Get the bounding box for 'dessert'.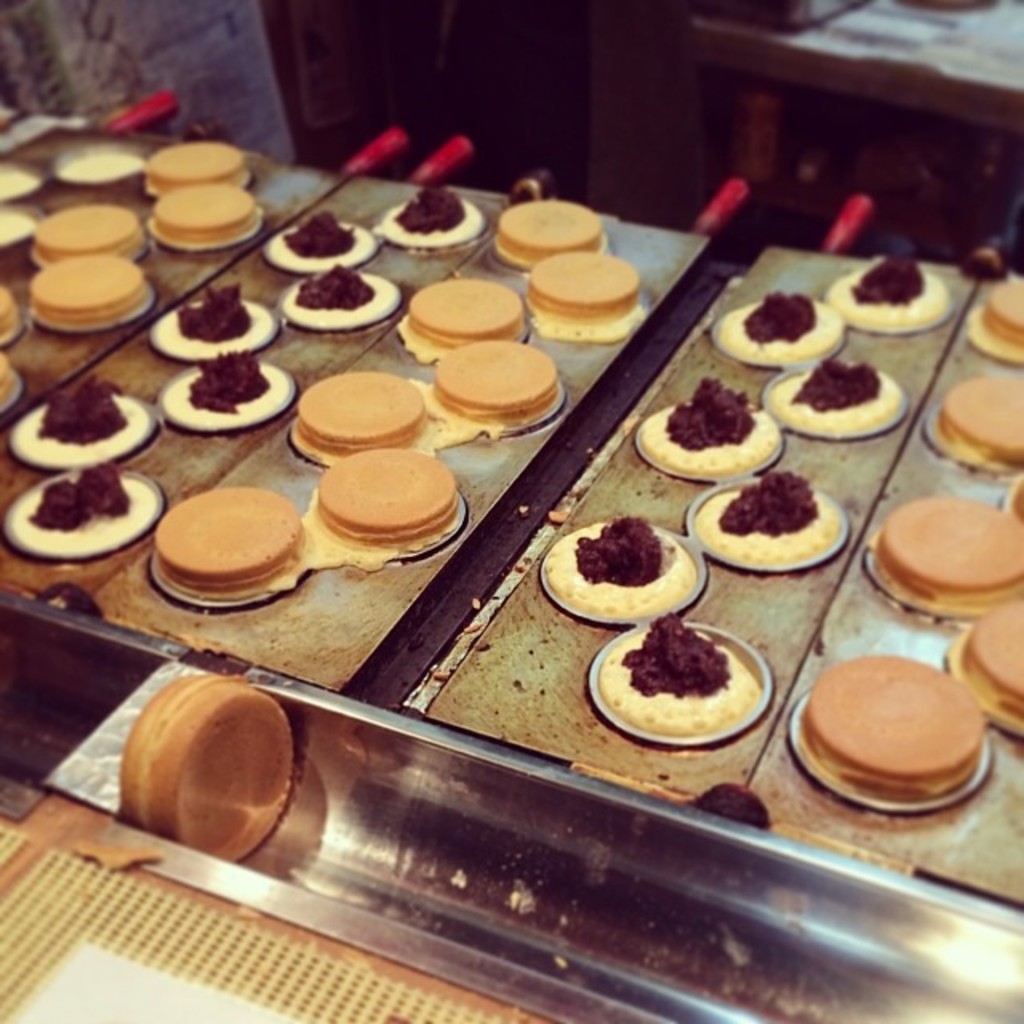
rect(406, 278, 531, 354).
